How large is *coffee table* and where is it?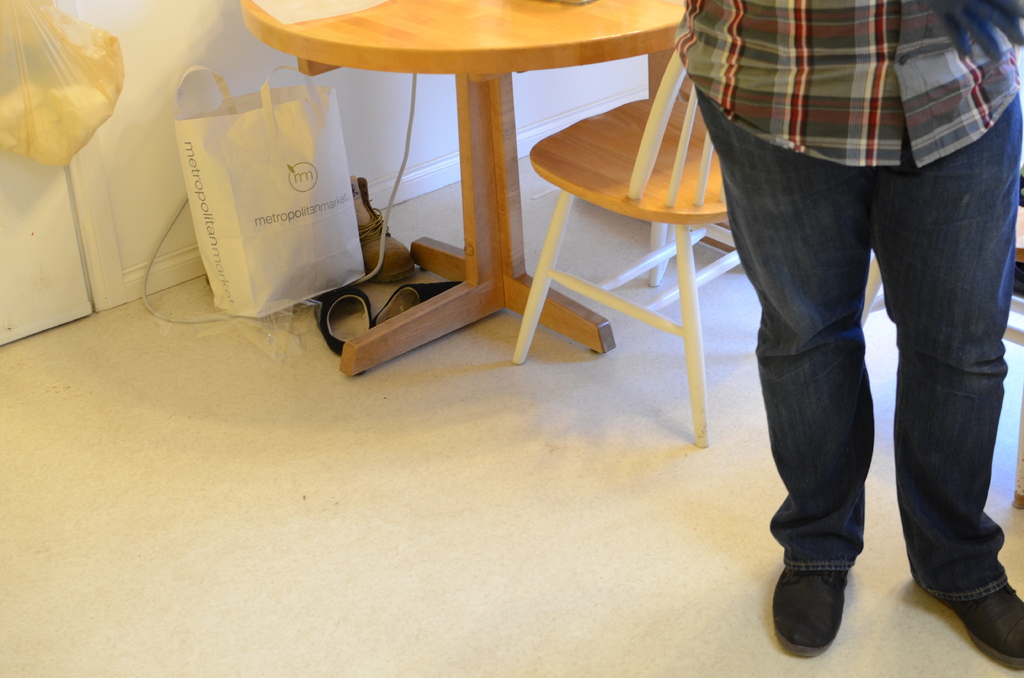
Bounding box: (left=269, top=5, right=679, bottom=394).
